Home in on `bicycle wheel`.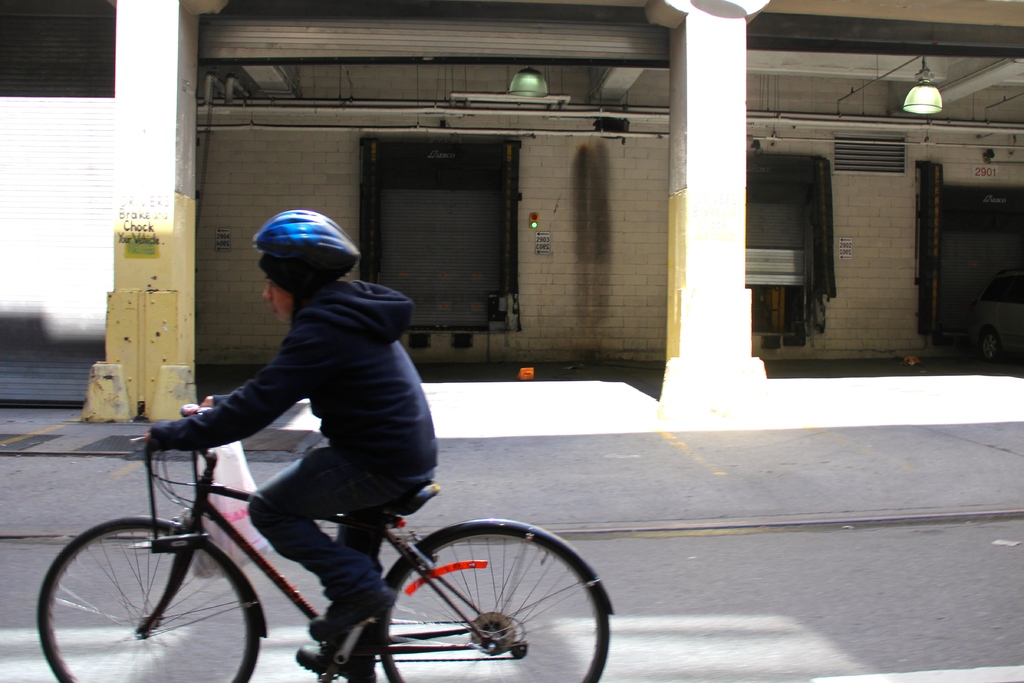
Homed in at x1=36 y1=517 x2=262 y2=682.
